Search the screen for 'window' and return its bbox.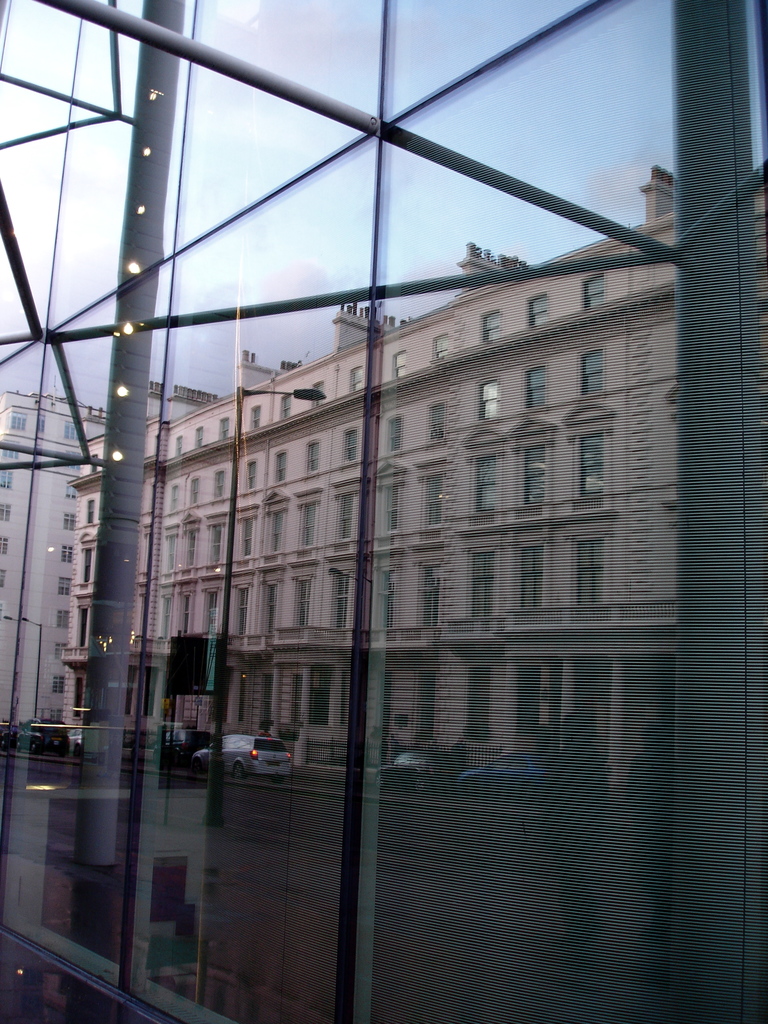
Found: (339,489,356,540).
